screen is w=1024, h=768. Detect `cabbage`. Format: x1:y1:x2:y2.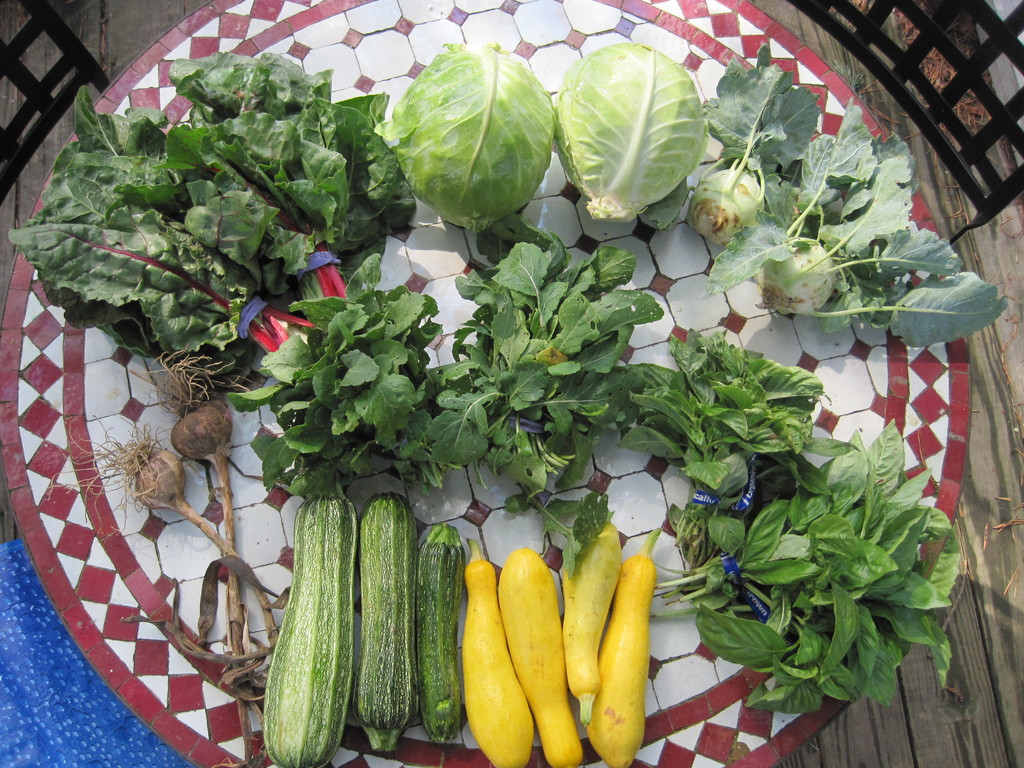
552:42:713:224.
